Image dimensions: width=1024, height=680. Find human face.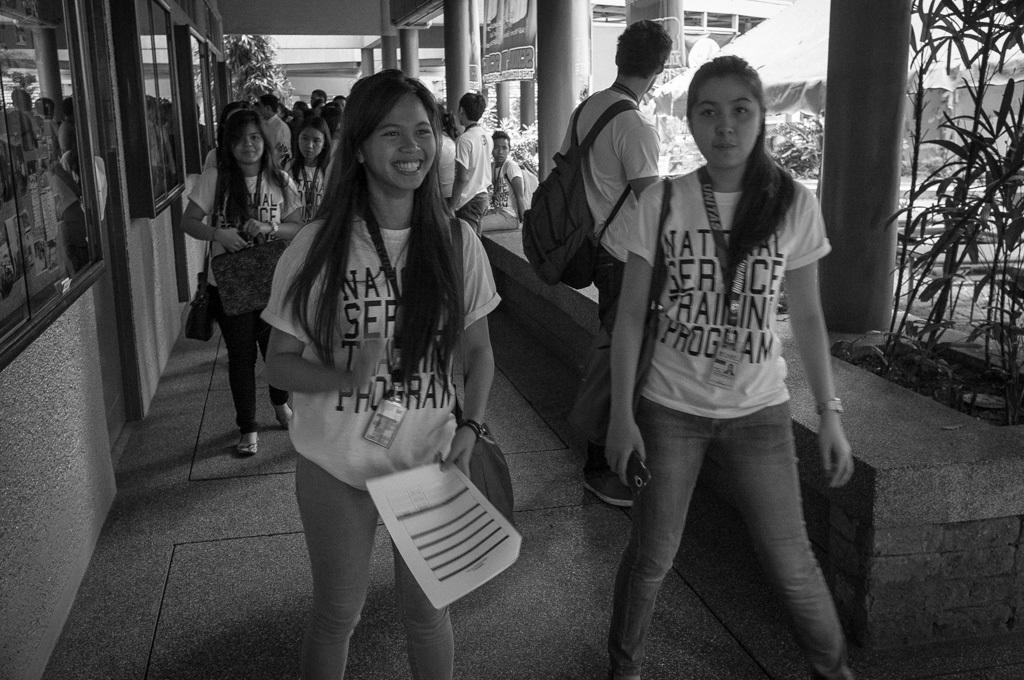
(left=699, top=71, right=768, bottom=158).
